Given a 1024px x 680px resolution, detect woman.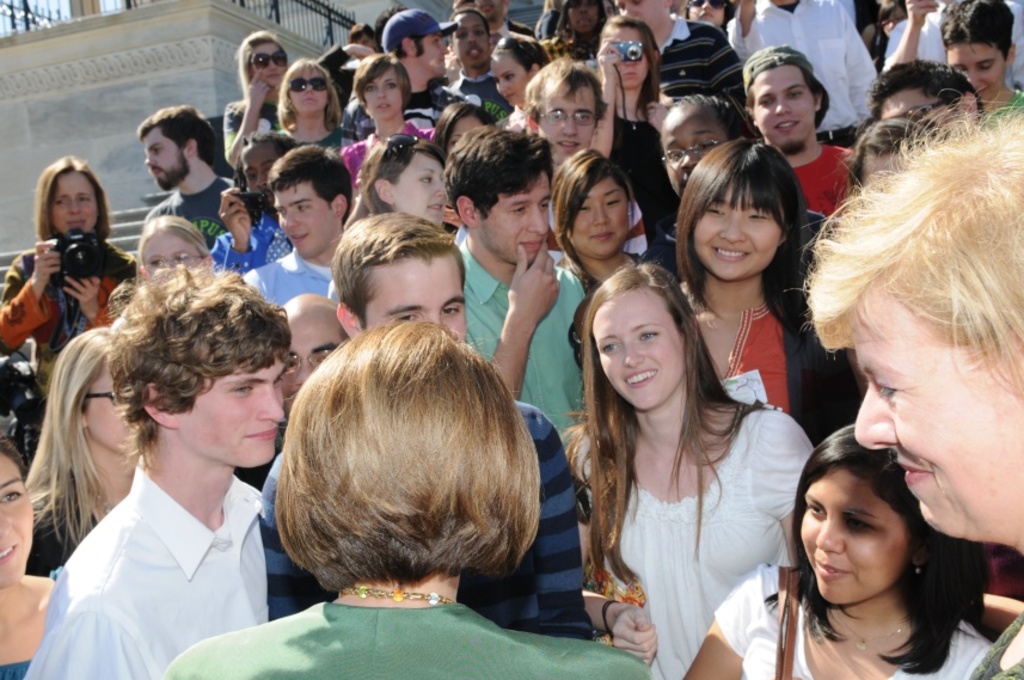
<bbox>682, 427, 993, 679</bbox>.
